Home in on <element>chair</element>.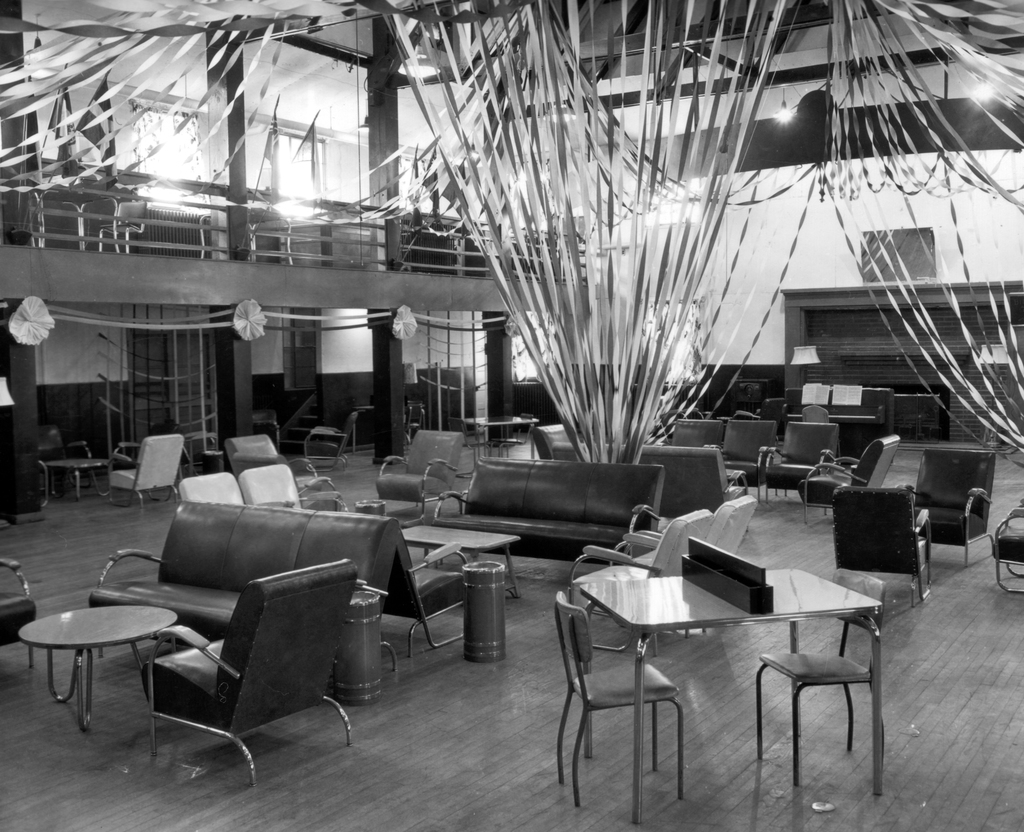
Homed in at left=138, top=554, right=360, bottom=784.
